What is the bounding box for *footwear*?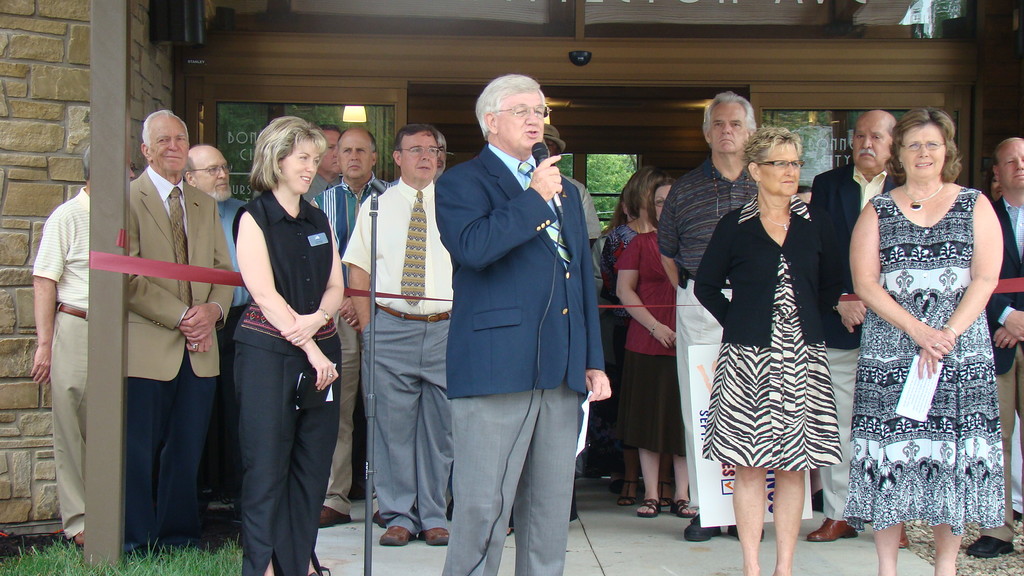
[x1=126, y1=543, x2=156, y2=553].
